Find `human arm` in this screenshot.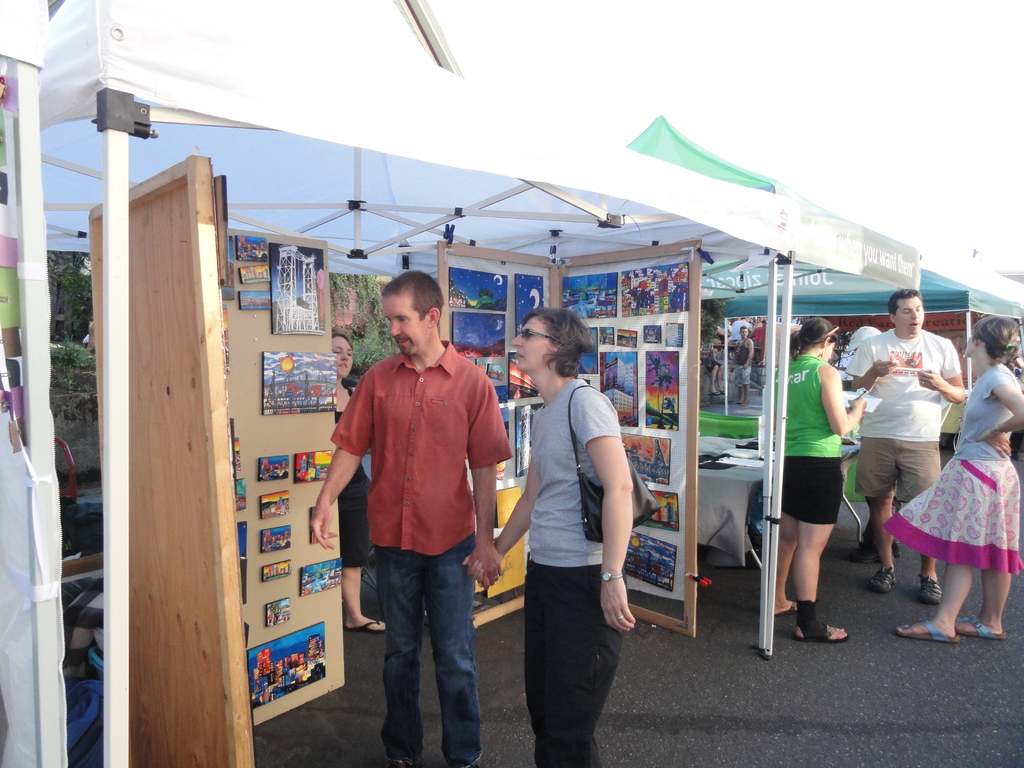
The bounding box for `human arm` is [589, 417, 643, 606].
